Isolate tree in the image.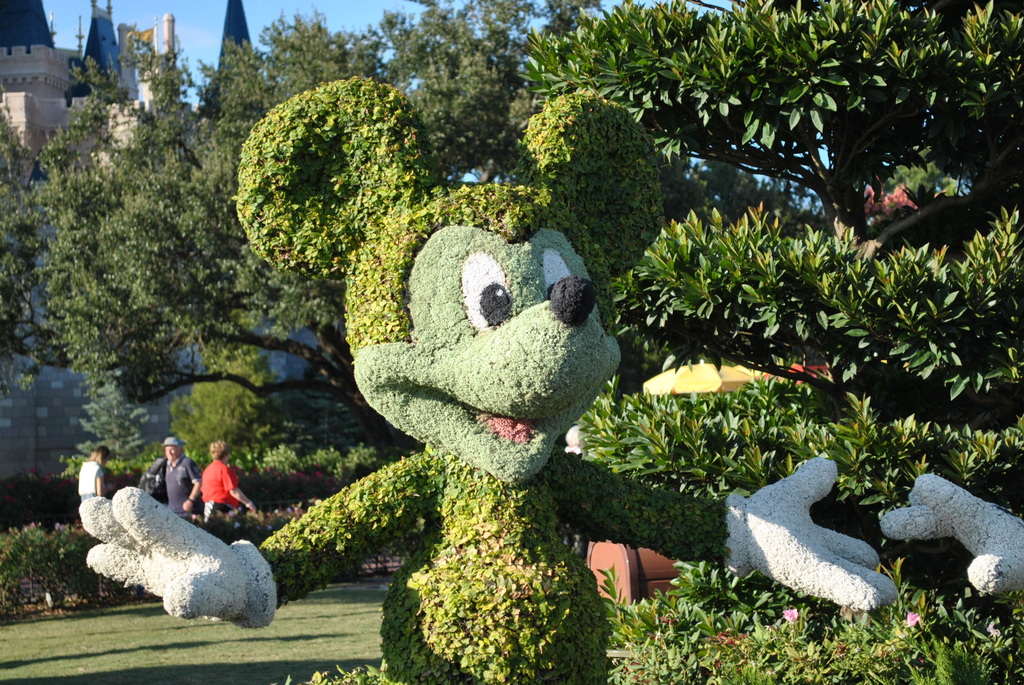
Isolated region: <region>516, 0, 1023, 631</region>.
